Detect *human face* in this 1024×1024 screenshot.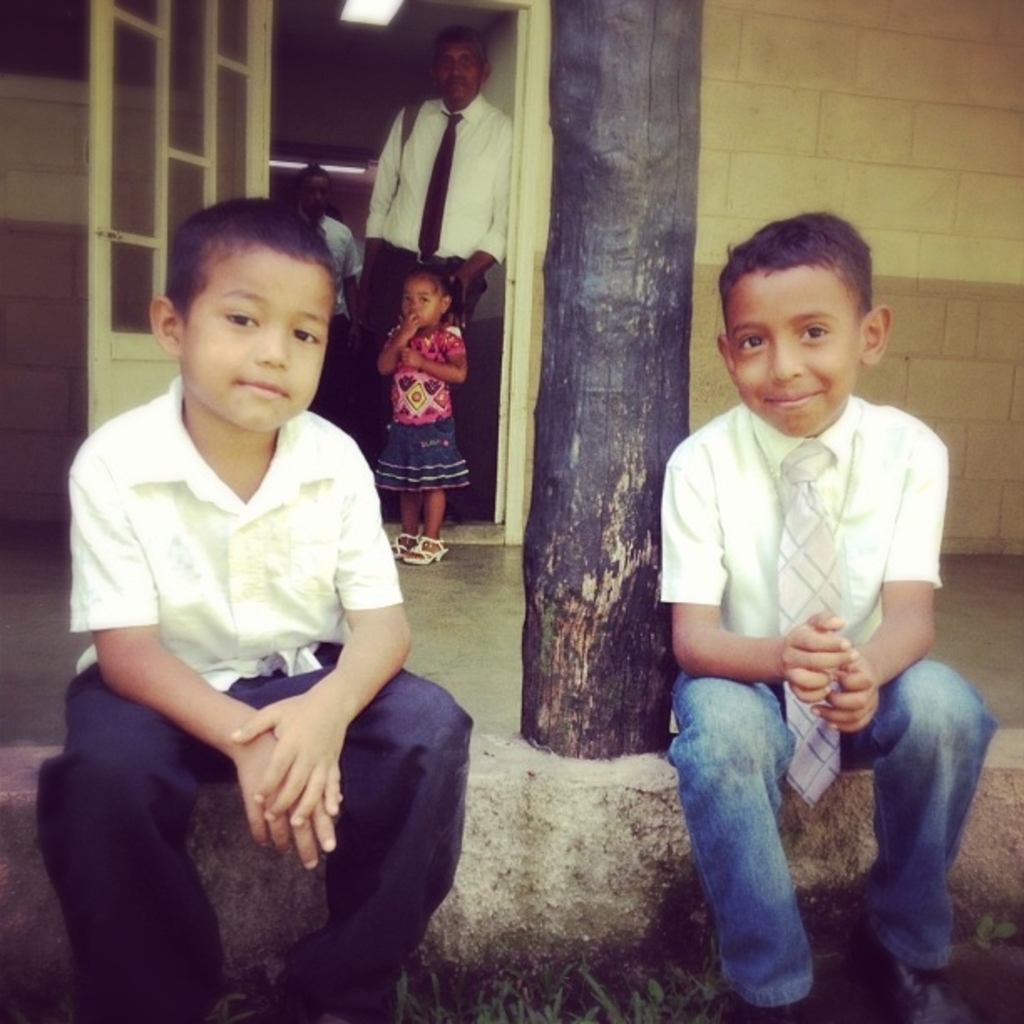
Detection: 301 177 333 216.
